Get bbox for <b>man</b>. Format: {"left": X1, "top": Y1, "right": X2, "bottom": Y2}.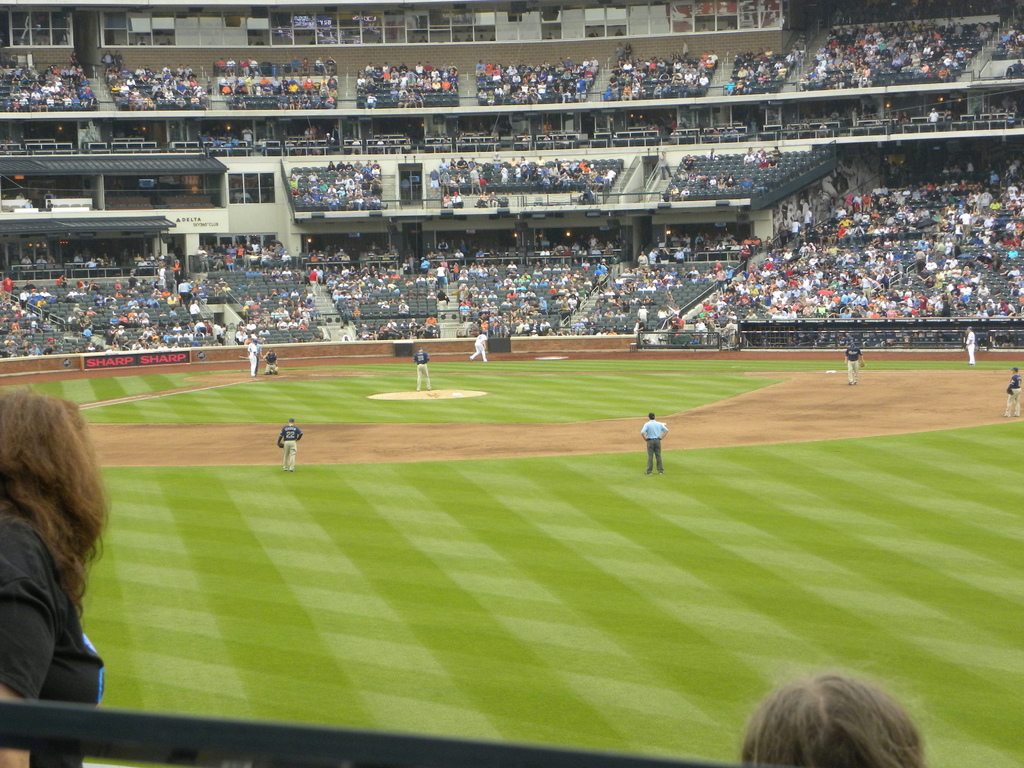
{"left": 260, "top": 346, "right": 285, "bottom": 381}.
